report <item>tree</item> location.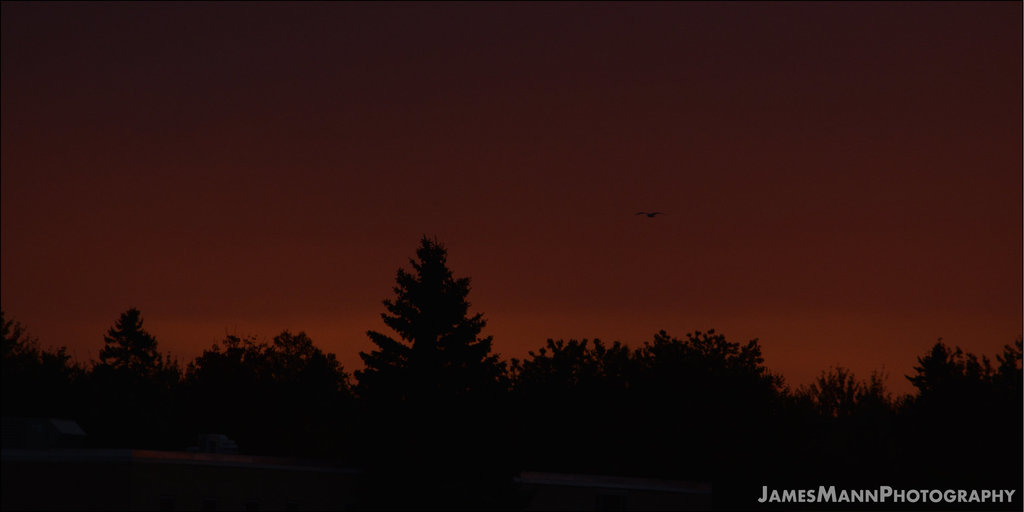
Report: crop(188, 326, 356, 447).
